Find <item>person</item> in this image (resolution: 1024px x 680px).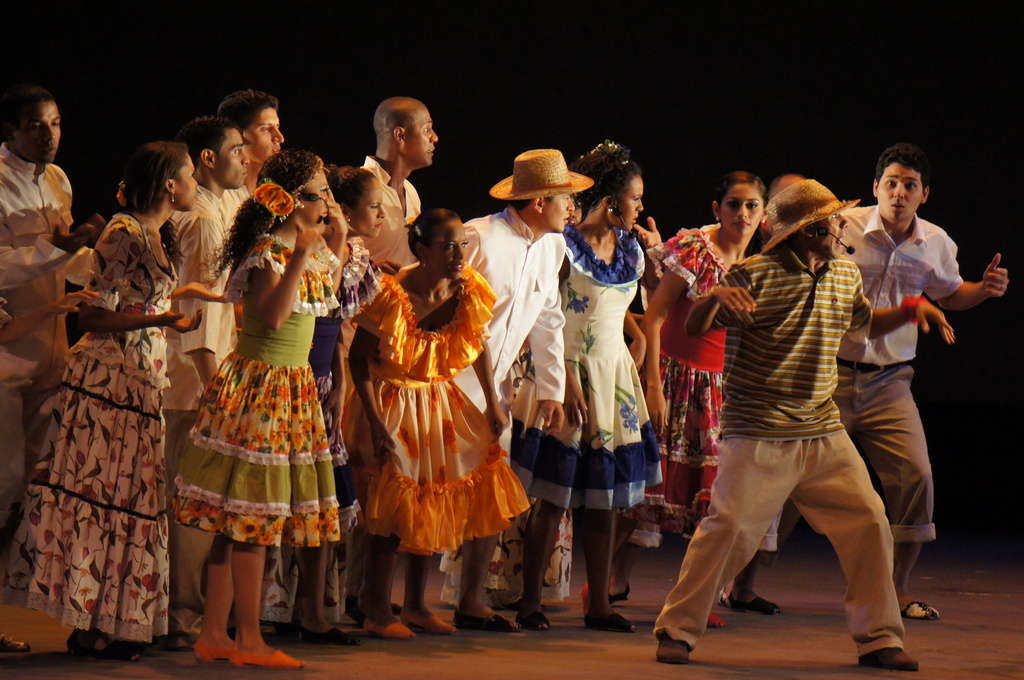
pyautogui.locateOnScreen(611, 176, 743, 629).
